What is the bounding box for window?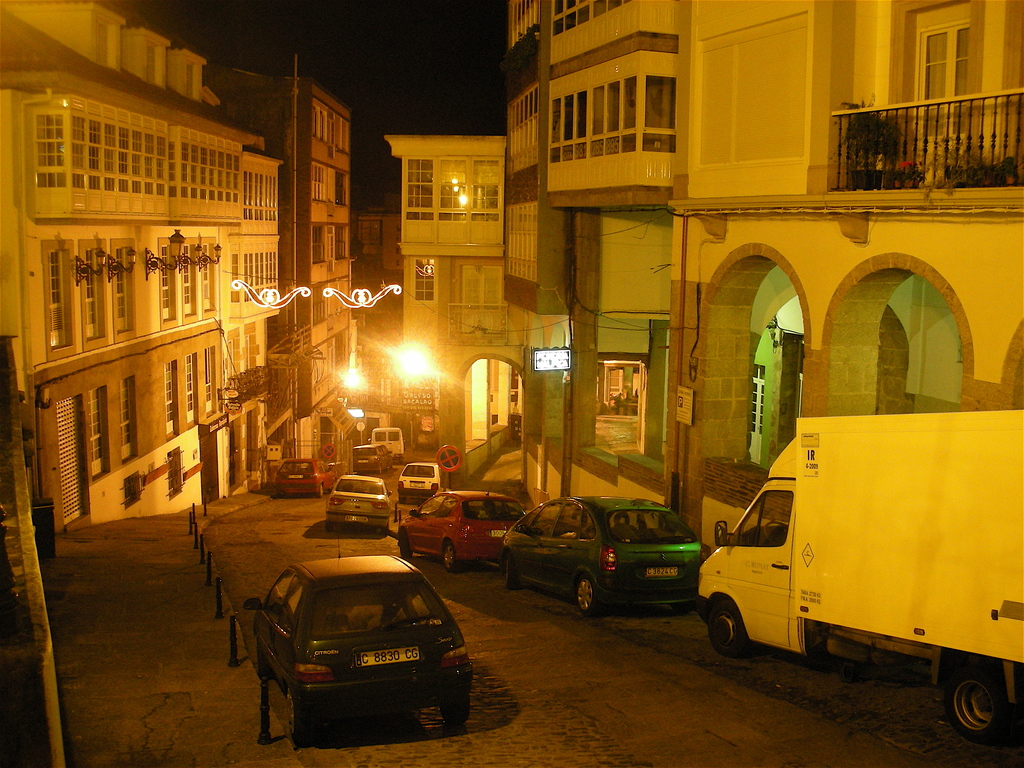
x1=727, y1=490, x2=792, y2=553.
